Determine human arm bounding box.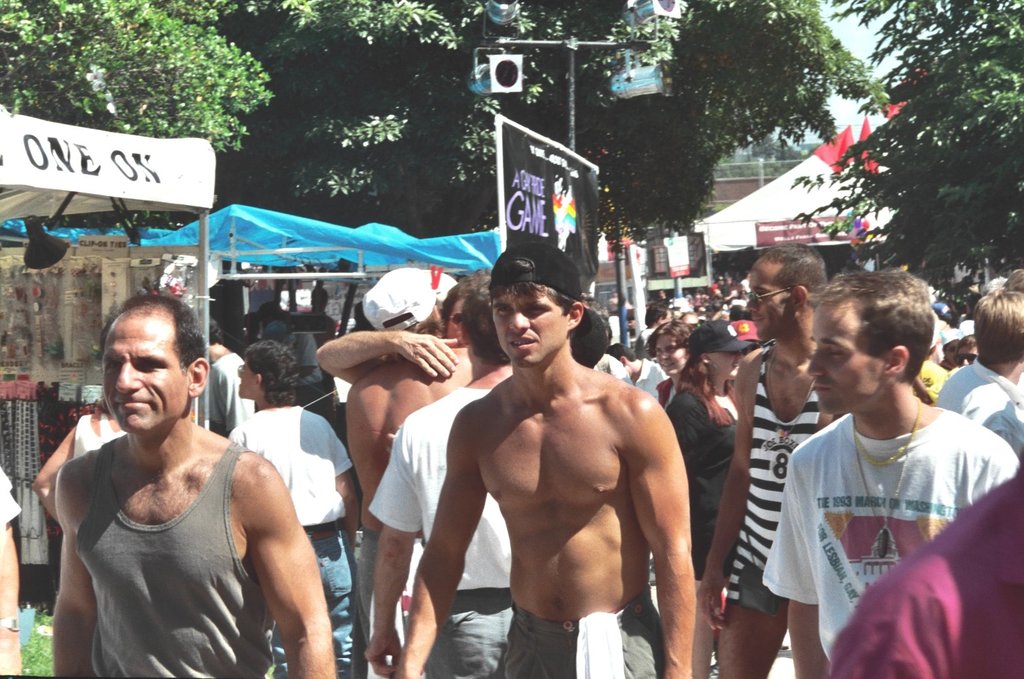
Determined: 362 423 423 678.
